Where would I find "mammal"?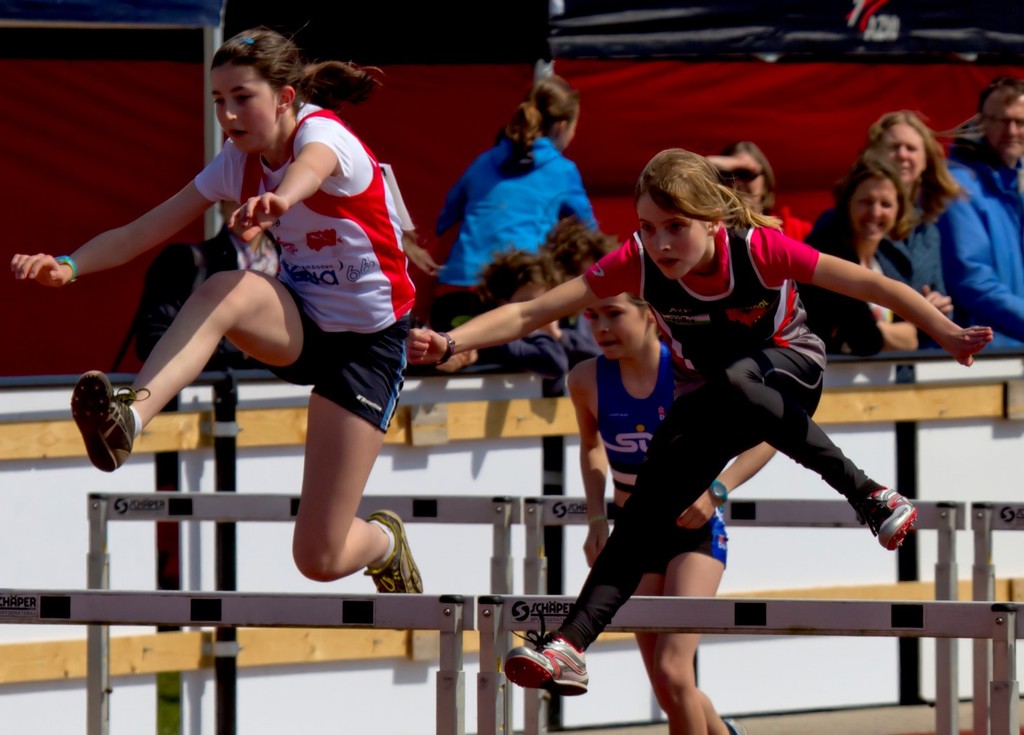
At 562,288,752,734.
